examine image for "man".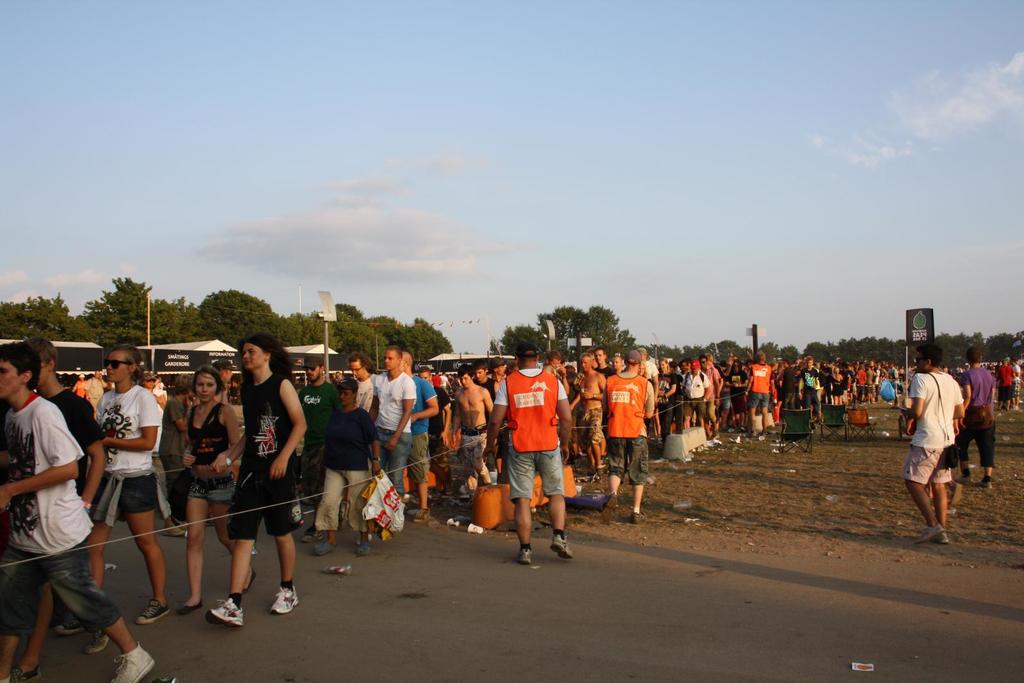
Examination result: 295, 353, 342, 537.
